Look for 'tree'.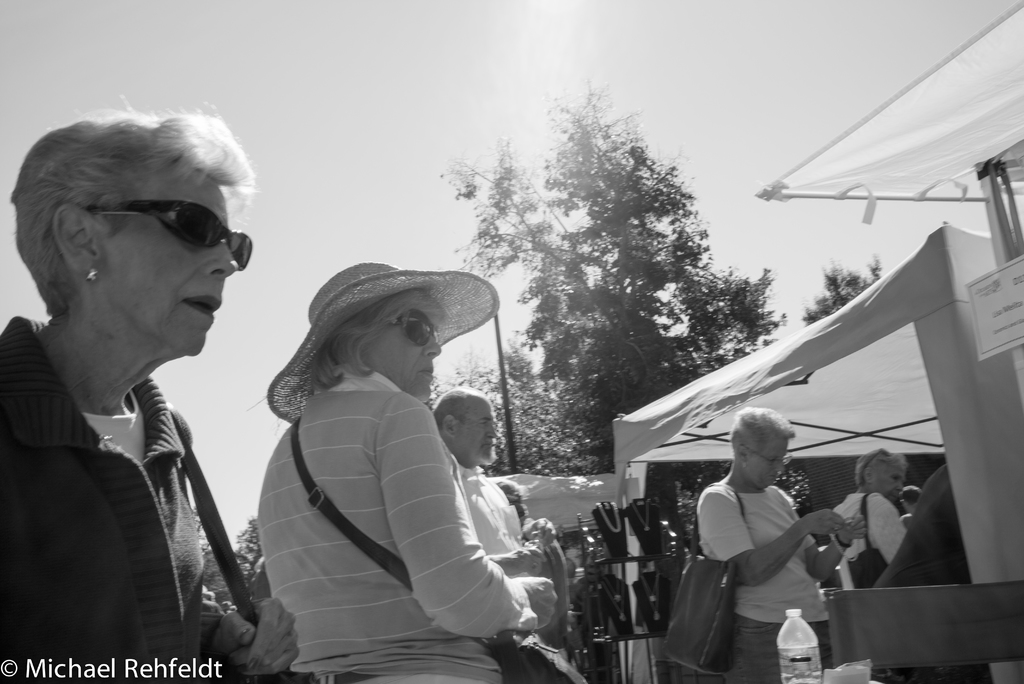
Found: box=[477, 94, 765, 466].
